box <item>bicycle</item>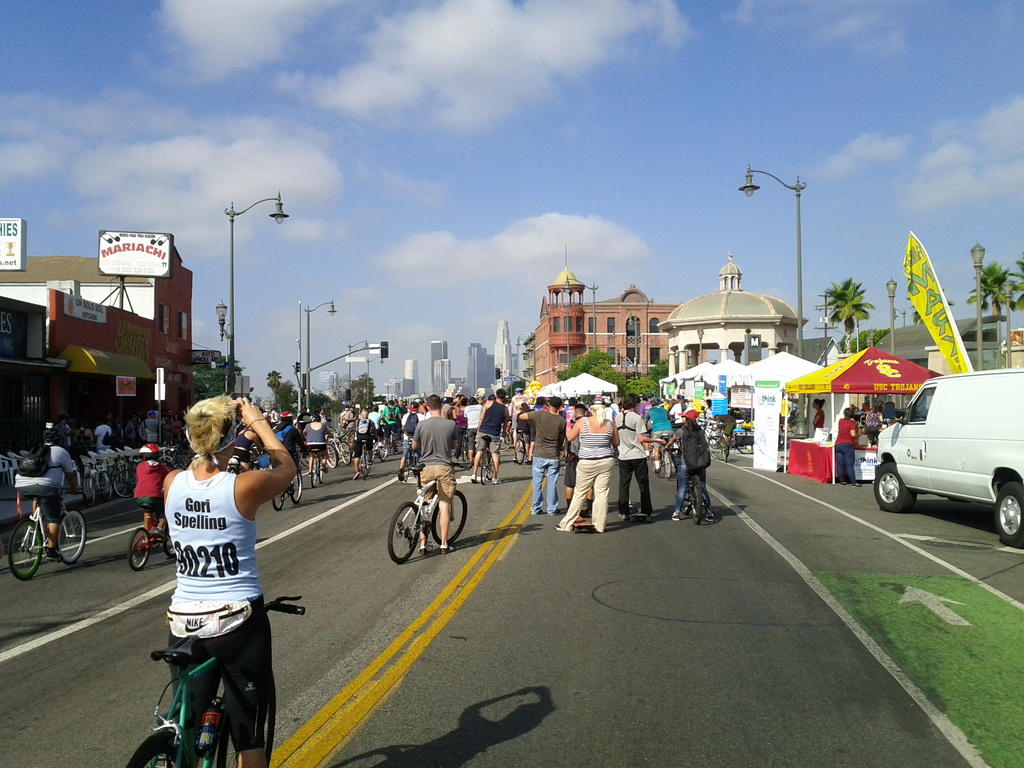
detection(113, 463, 136, 498)
